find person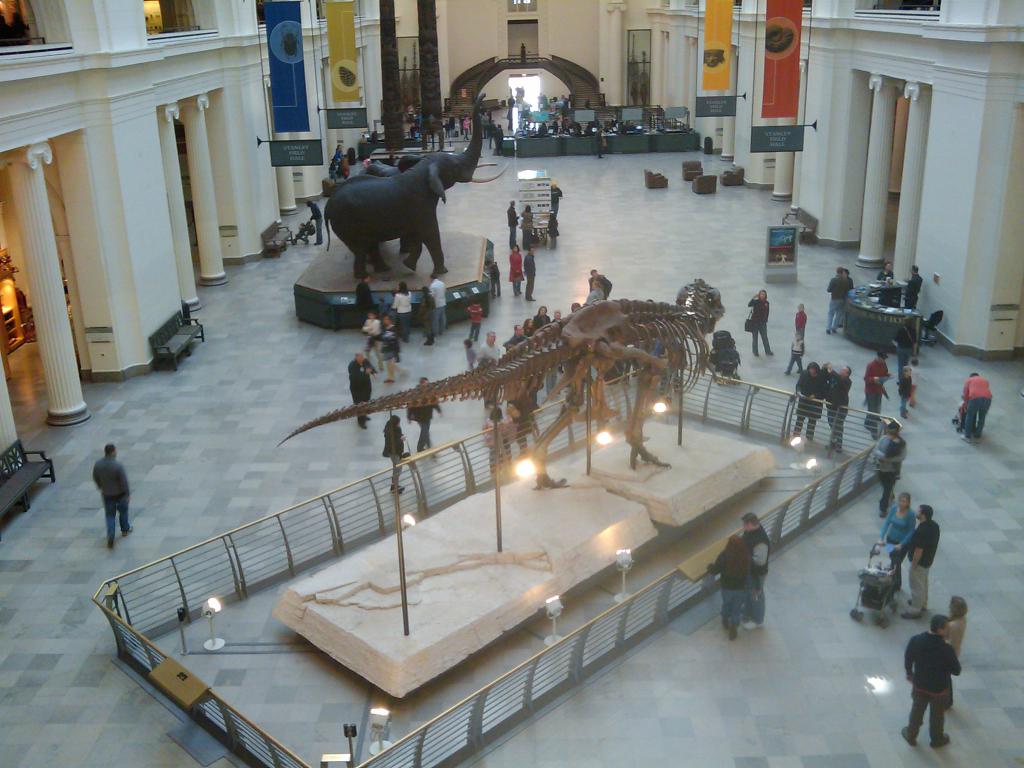
region(898, 506, 941, 622)
